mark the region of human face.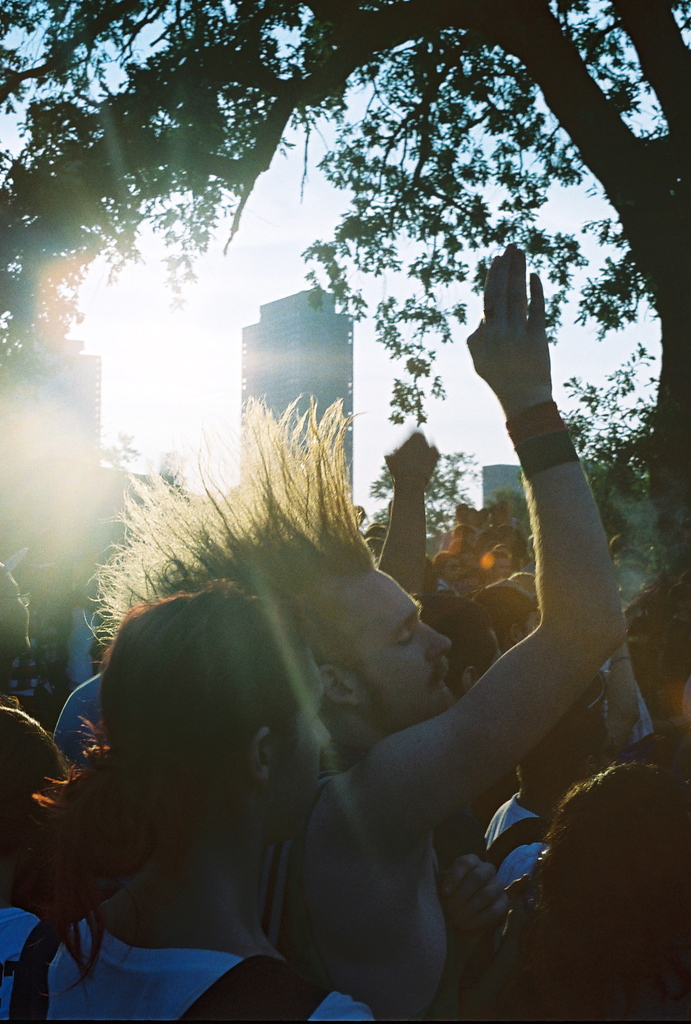
Region: Rect(595, 725, 613, 767).
